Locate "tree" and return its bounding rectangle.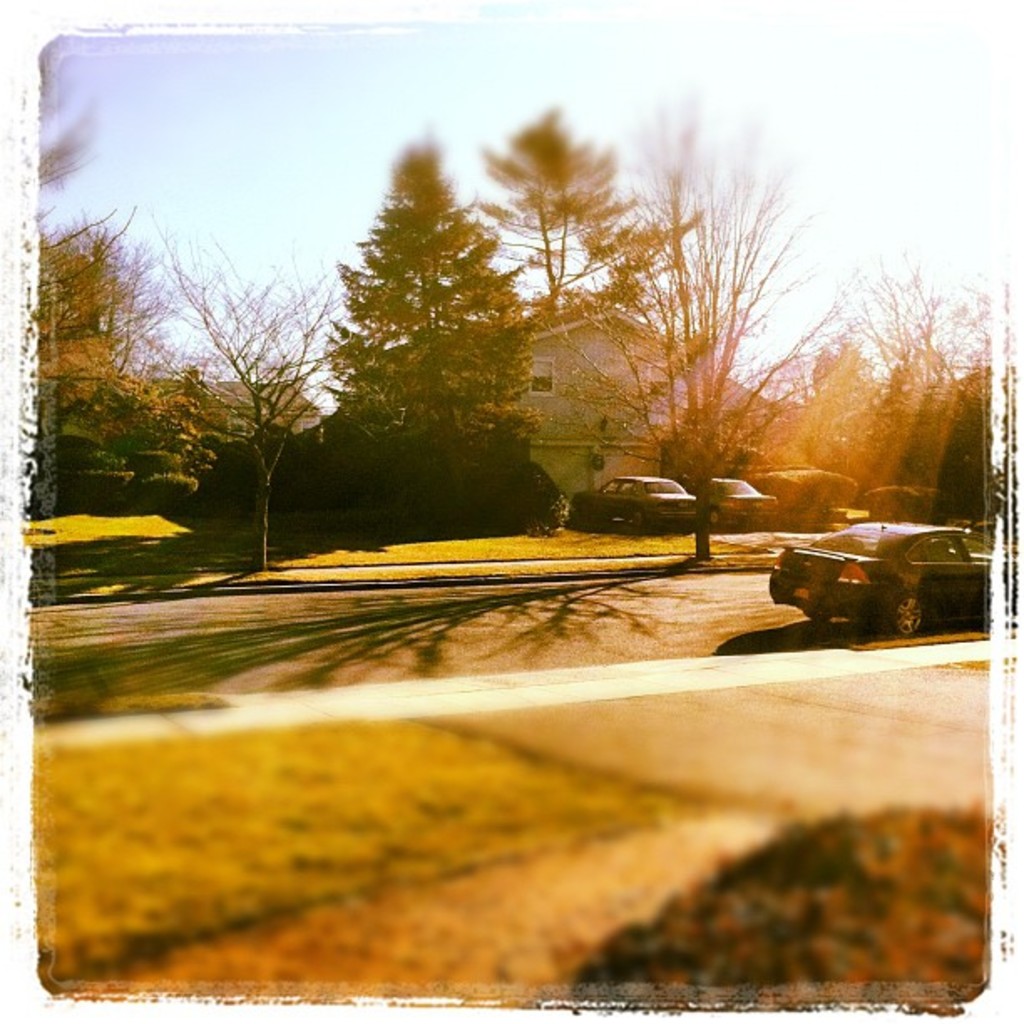
pyautogui.locateOnScreen(28, 202, 216, 537).
